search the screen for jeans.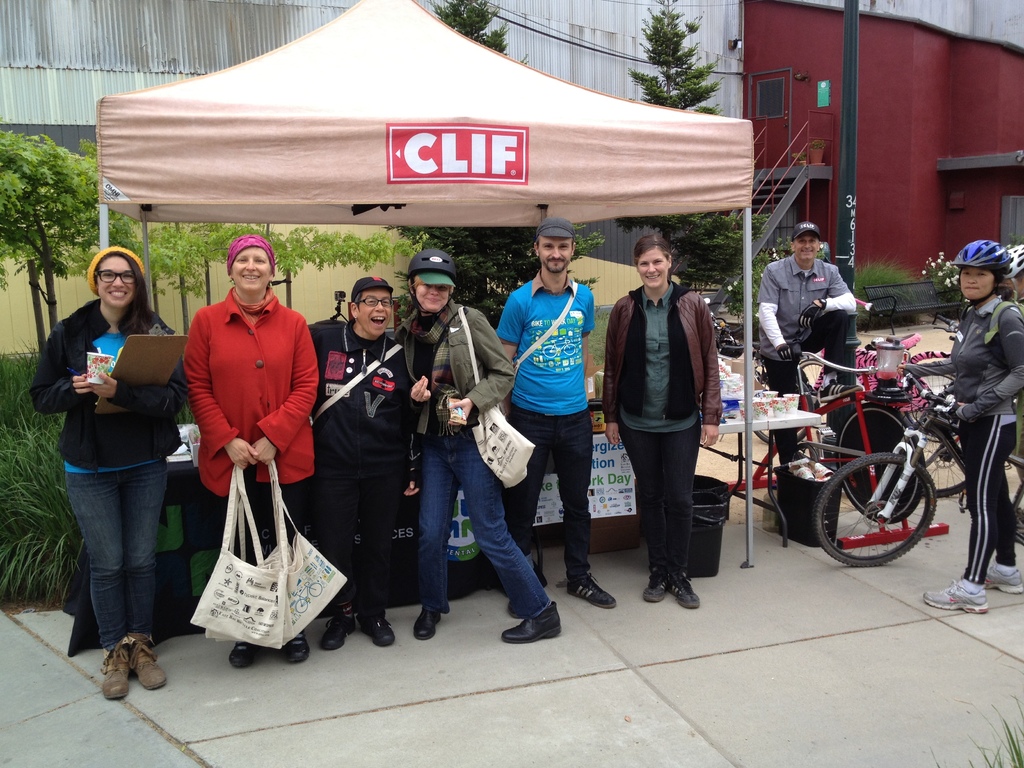
Found at select_region(512, 416, 586, 576).
